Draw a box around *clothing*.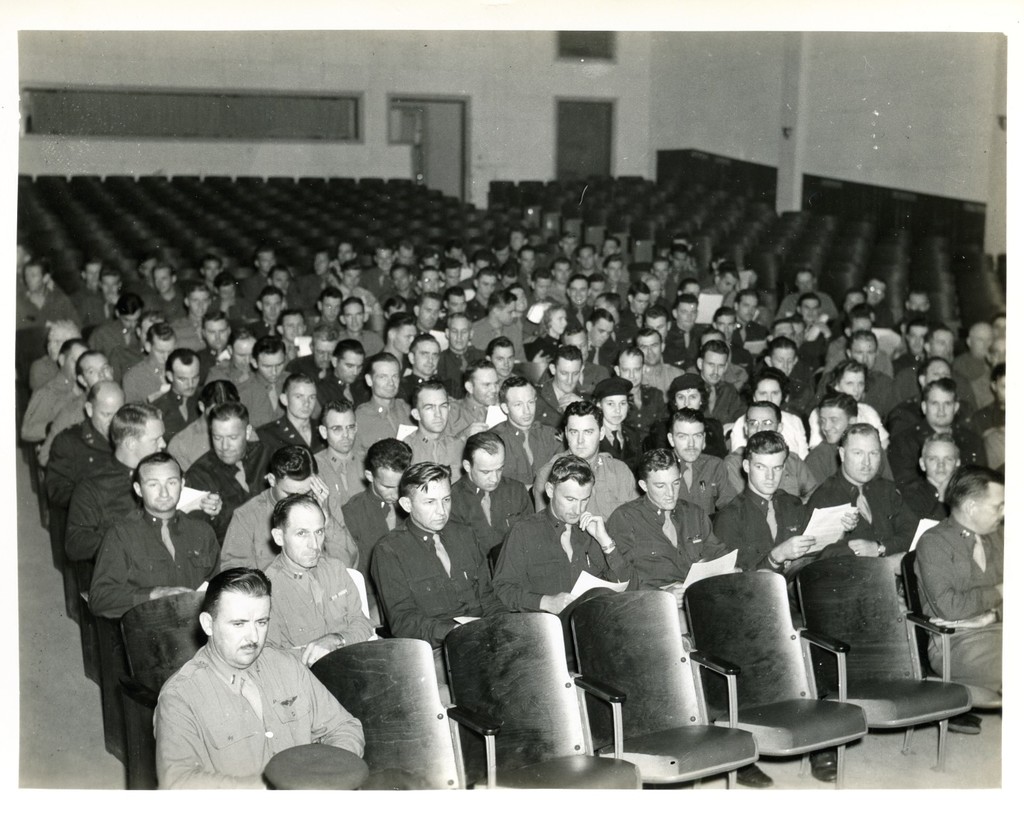
[112,345,146,378].
